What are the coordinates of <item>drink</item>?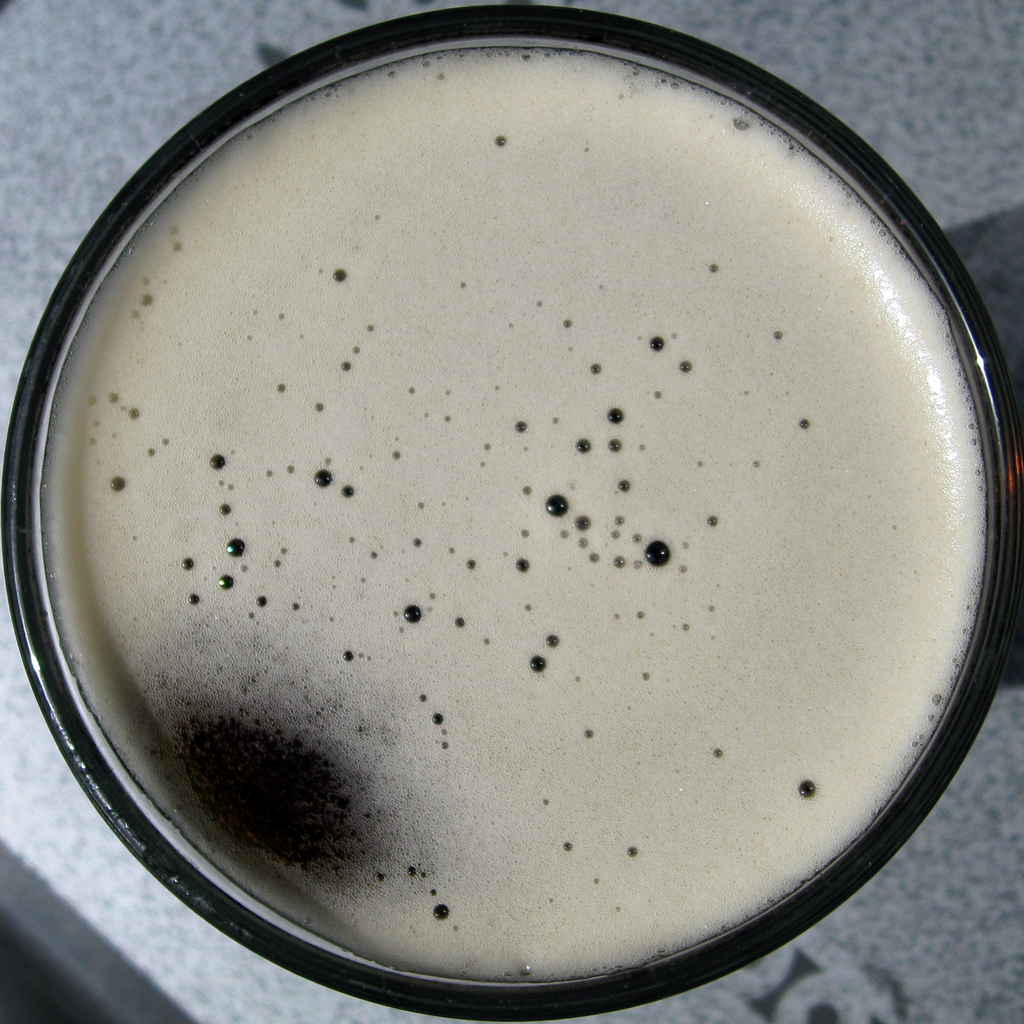
<bbox>0, 17, 1023, 972</bbox>.
